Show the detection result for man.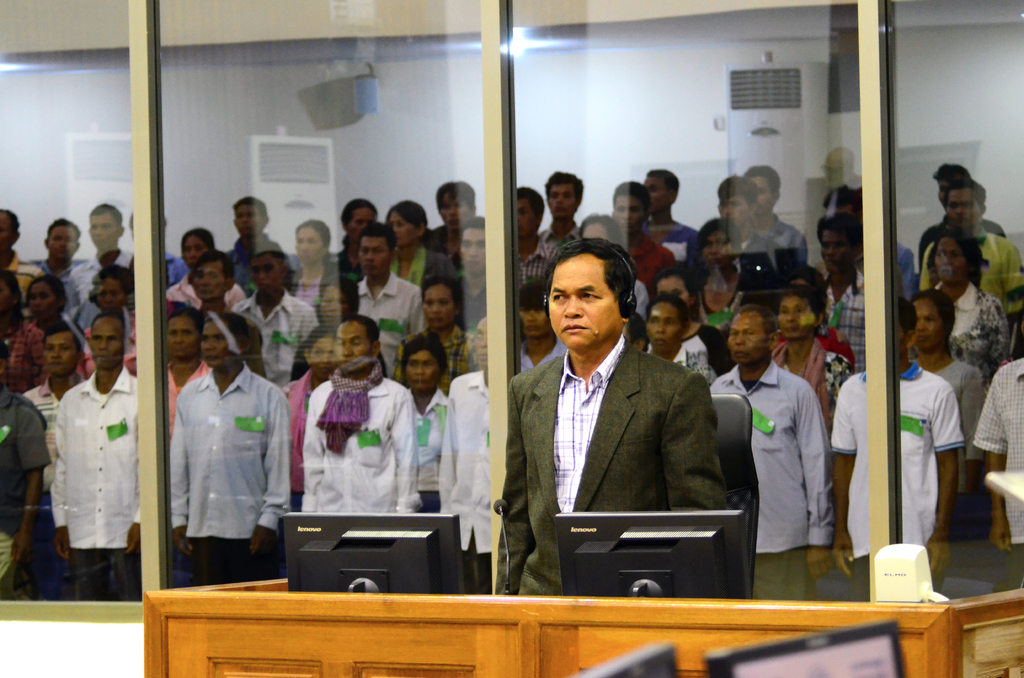
crop(454, 214, 484, 330).
